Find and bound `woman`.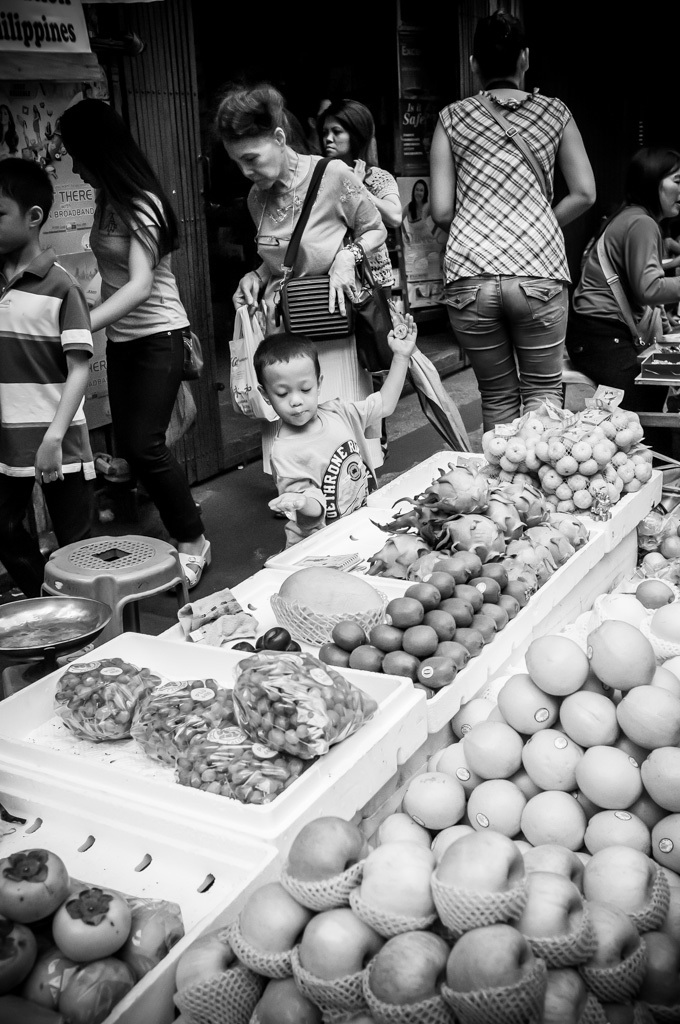
Bound: 315:97:402:442.
